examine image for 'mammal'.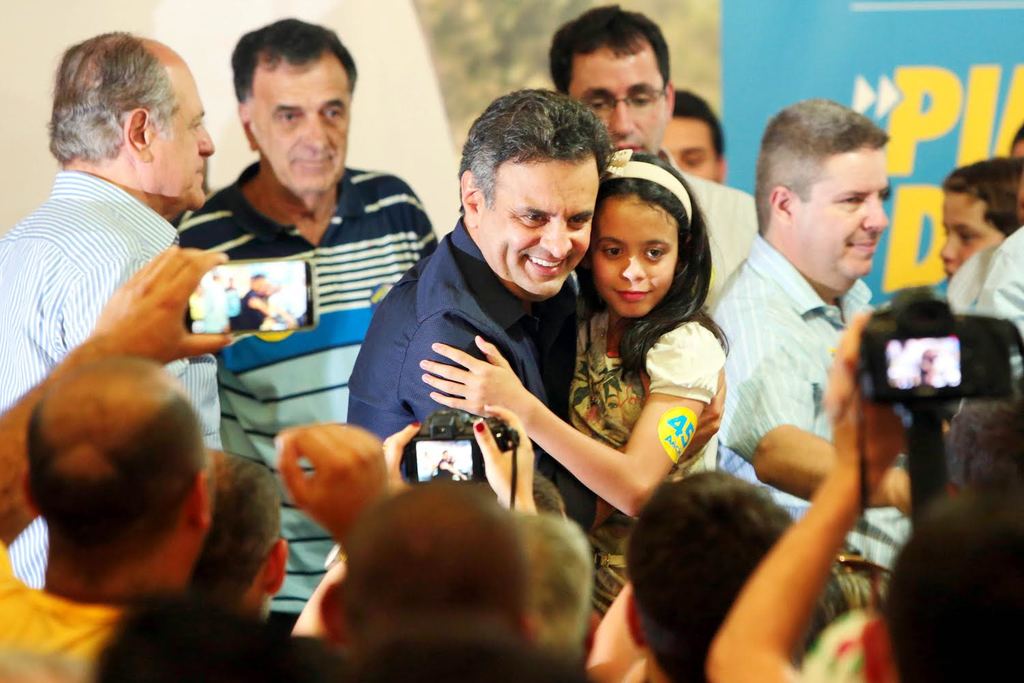
Examination result: bbox=(662, 89, 728, 190).
